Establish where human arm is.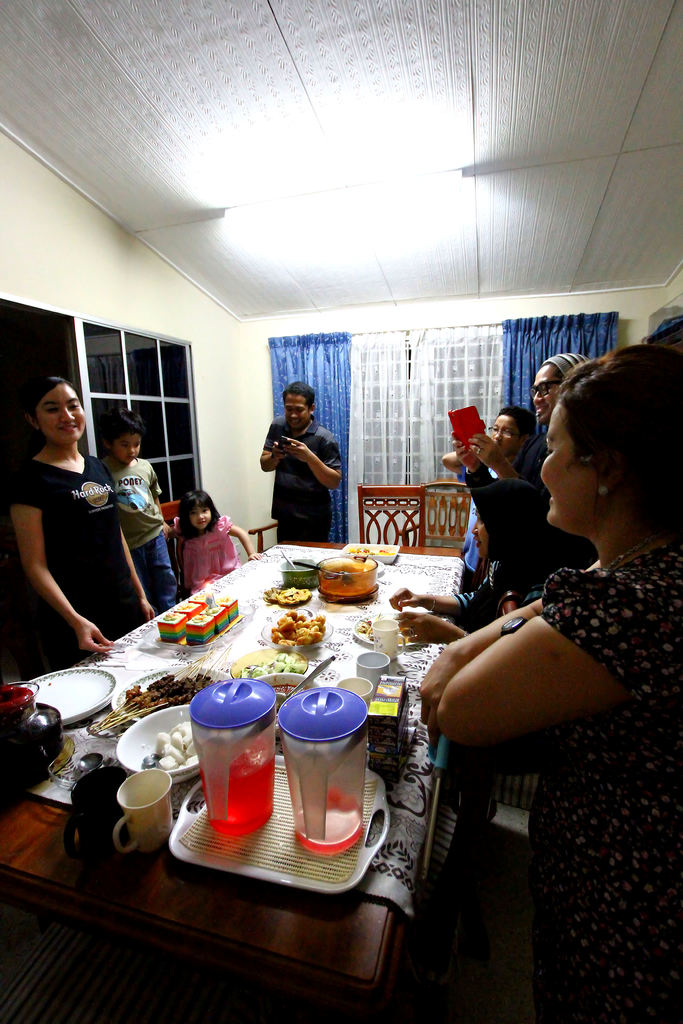
Established at detection(281, 431, 344, 488).
